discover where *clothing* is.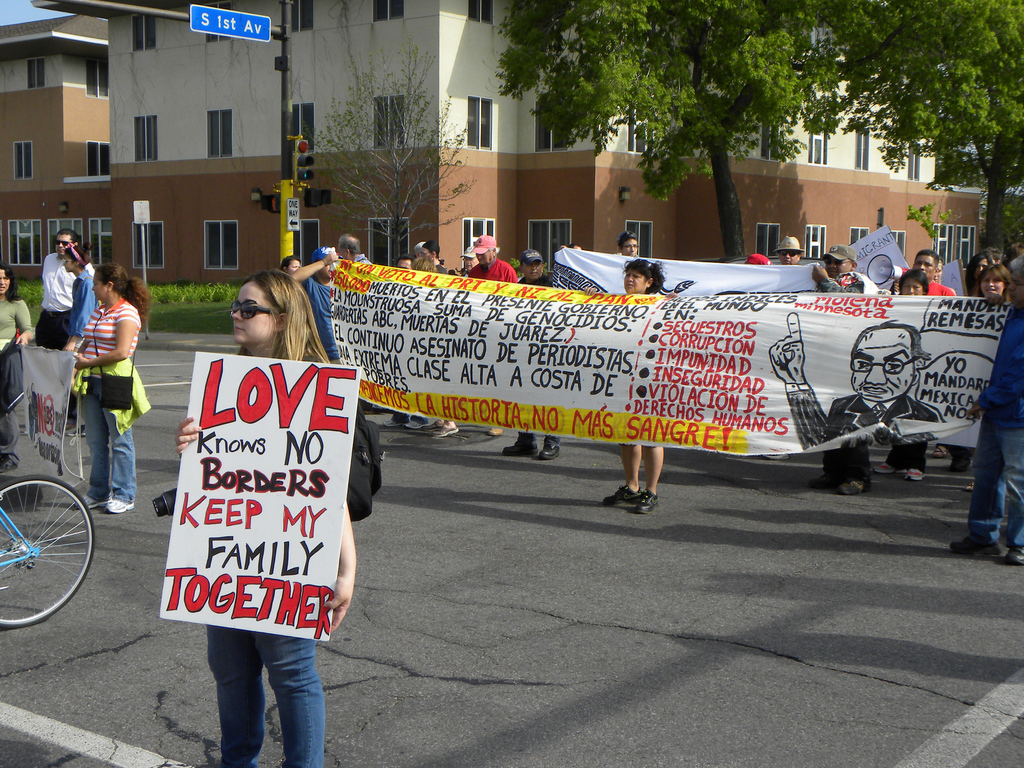
Discovered at bbox=(977, 302, 1023, 421).
